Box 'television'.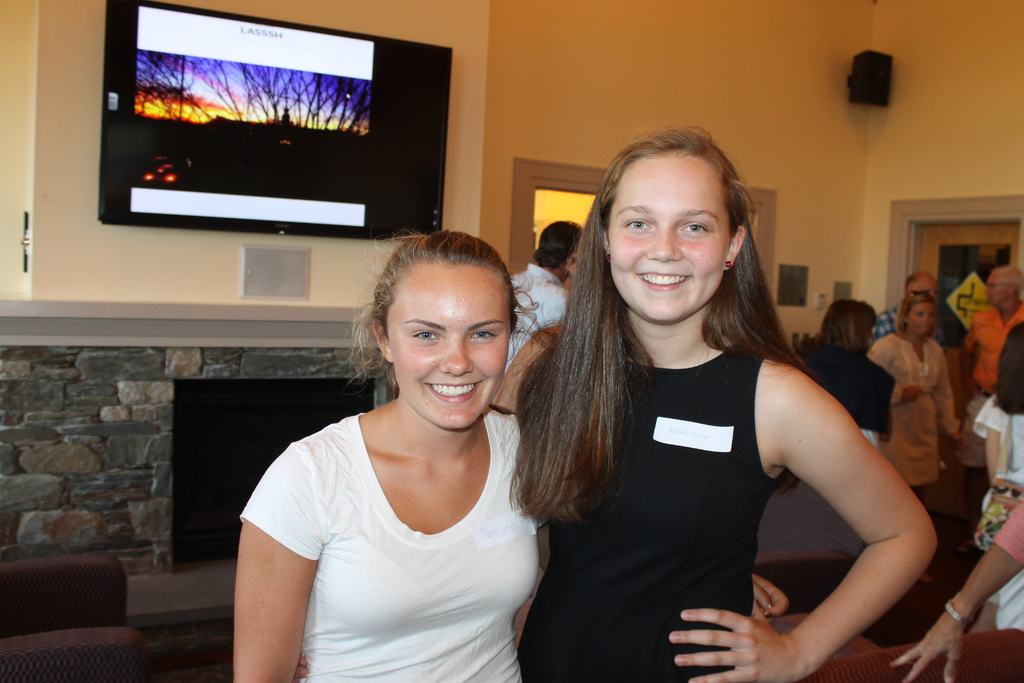
box(98, 0, 456, 235).
